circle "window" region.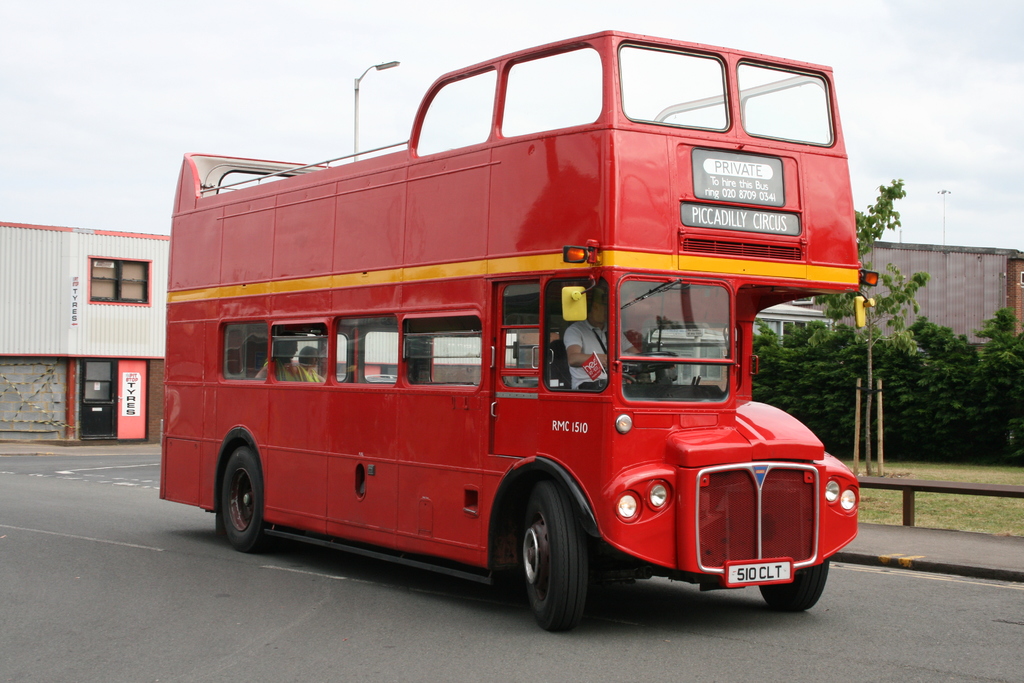
Region: bbox=[538, 278, 610, 391].
